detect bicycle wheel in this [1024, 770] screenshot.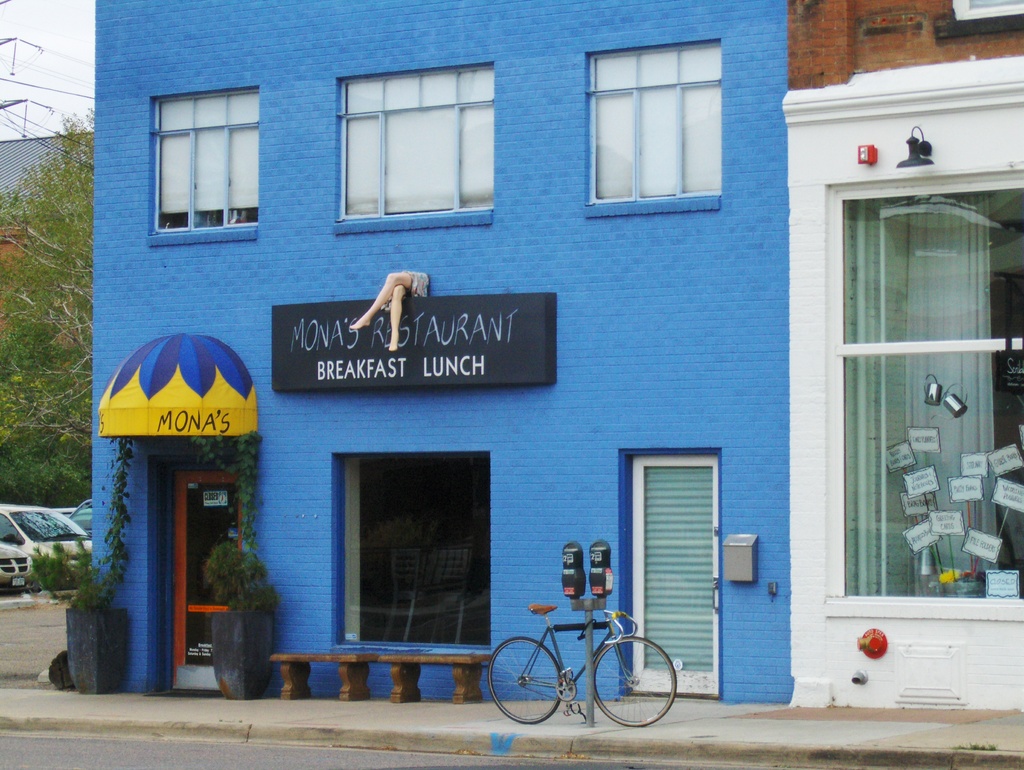
Detection: (x1=486, y1=639, x2=567, y2=726).
